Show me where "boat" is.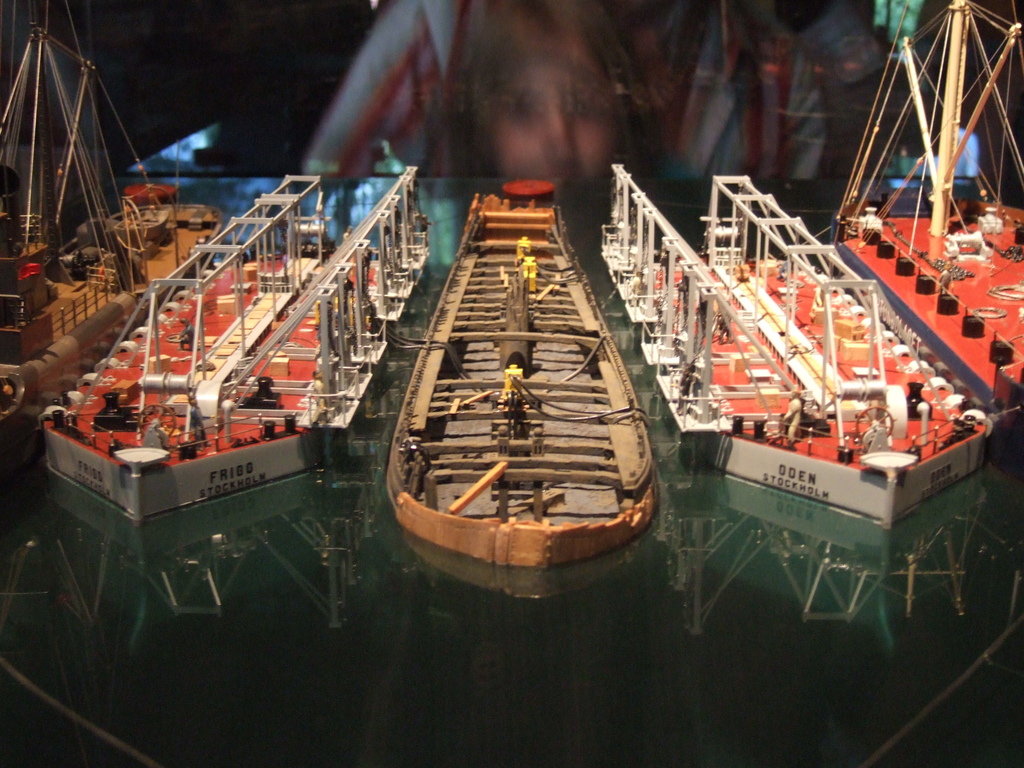
"boat" is at left=825, top=0, right=1023, bottom=436.
